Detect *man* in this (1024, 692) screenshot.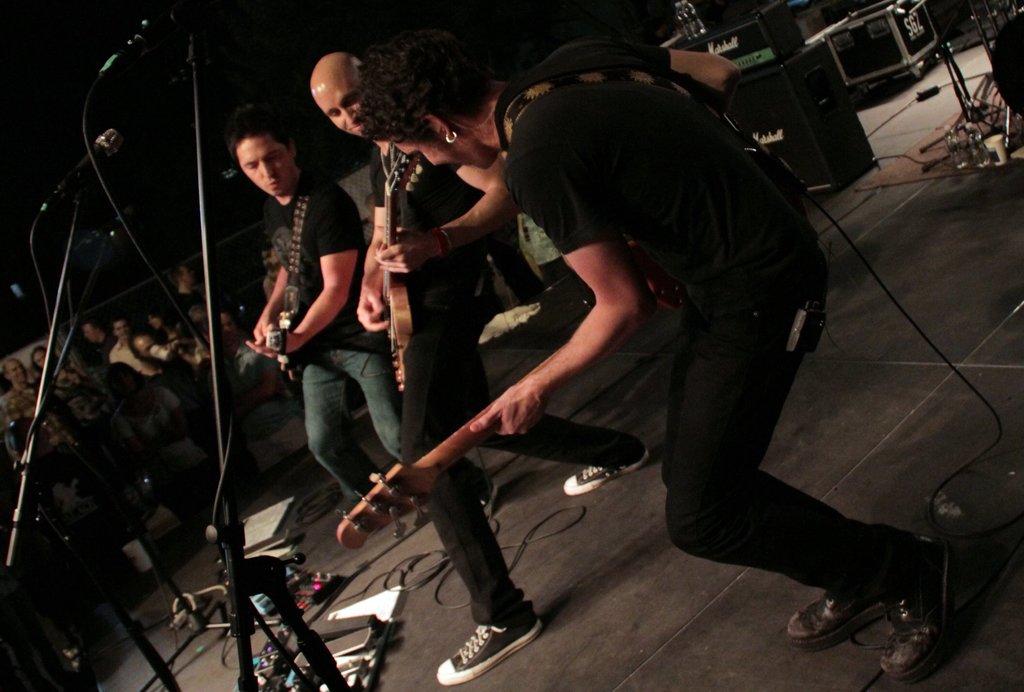
Detection: BBox(81, 310, 118, 350).
